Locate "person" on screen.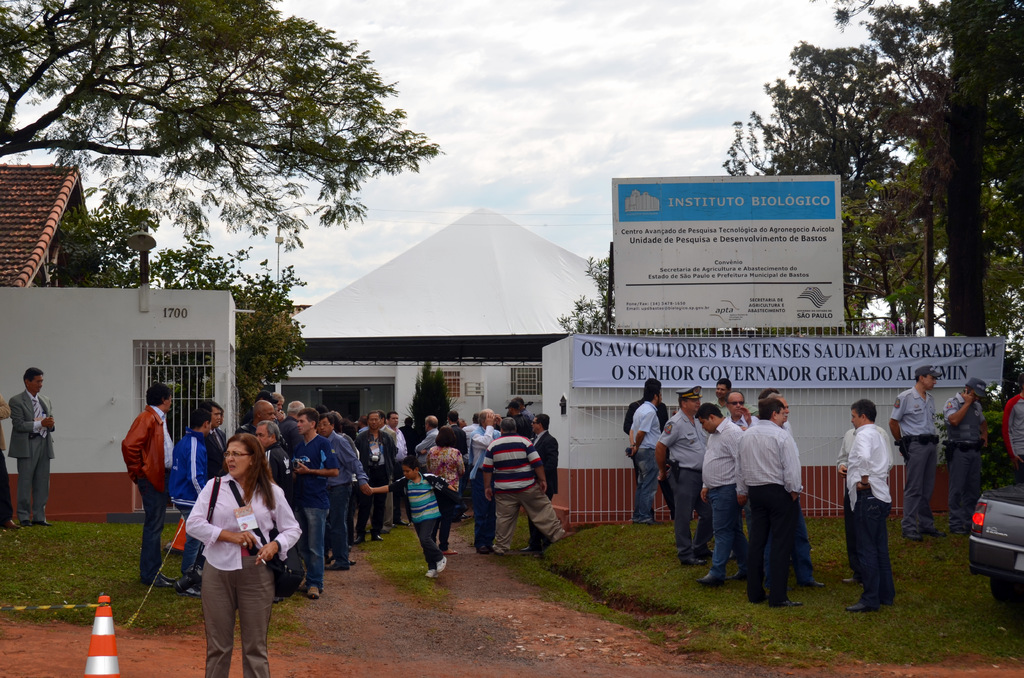
On screen at 520 414 558 552.
